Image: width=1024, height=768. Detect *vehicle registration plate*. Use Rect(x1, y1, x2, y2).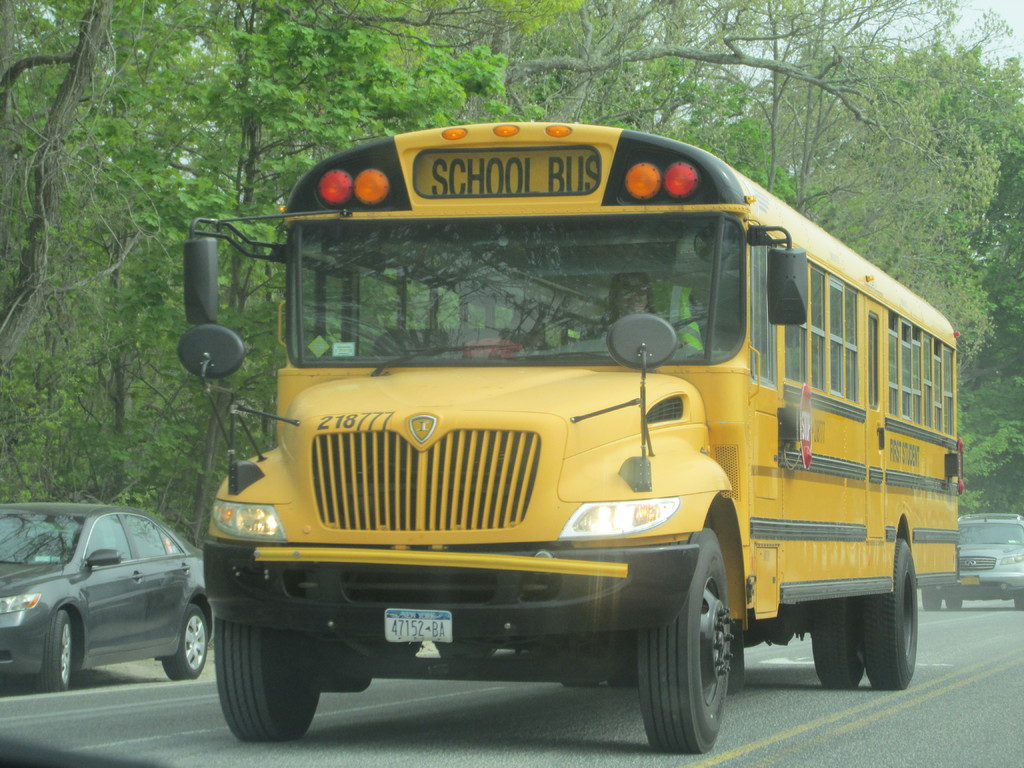
Rect(384, 608, 453, 643).
